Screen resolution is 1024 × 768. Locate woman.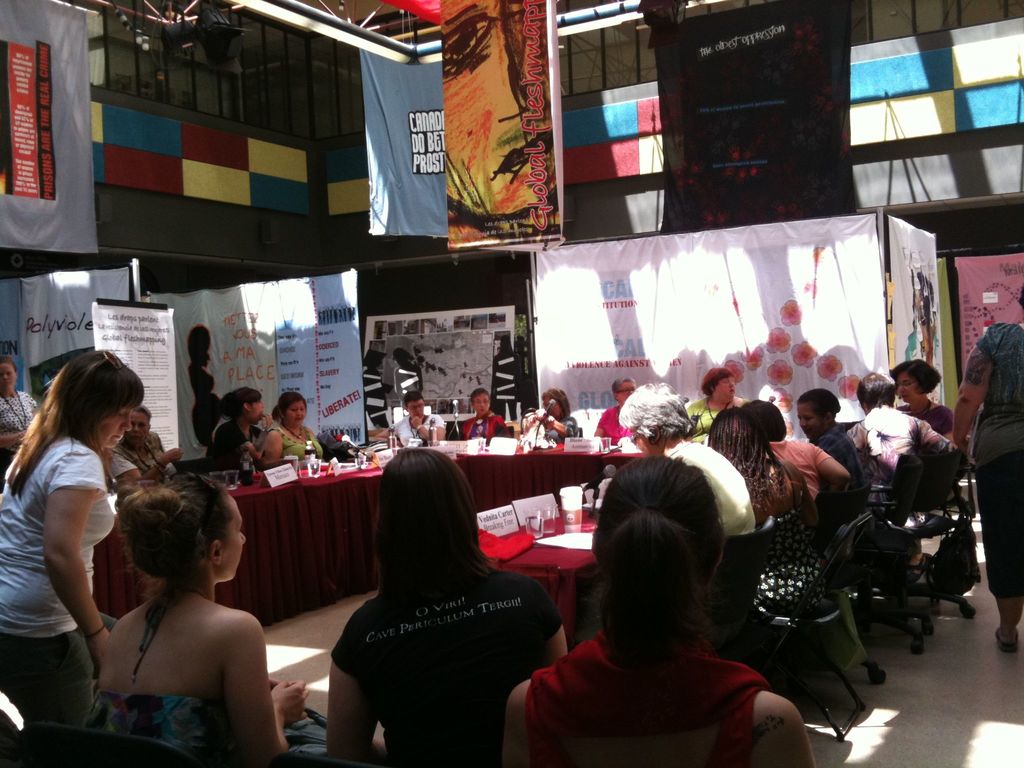
box(260, 385, 334, 466).
